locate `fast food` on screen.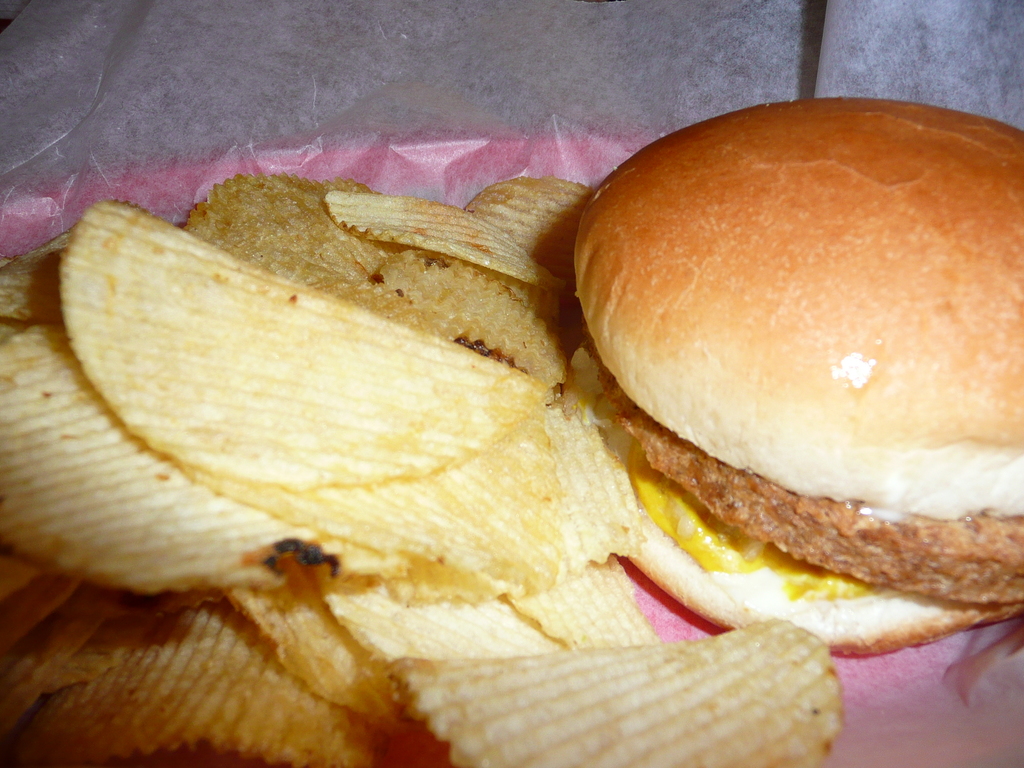
On screen at 541,78,1021,723.
